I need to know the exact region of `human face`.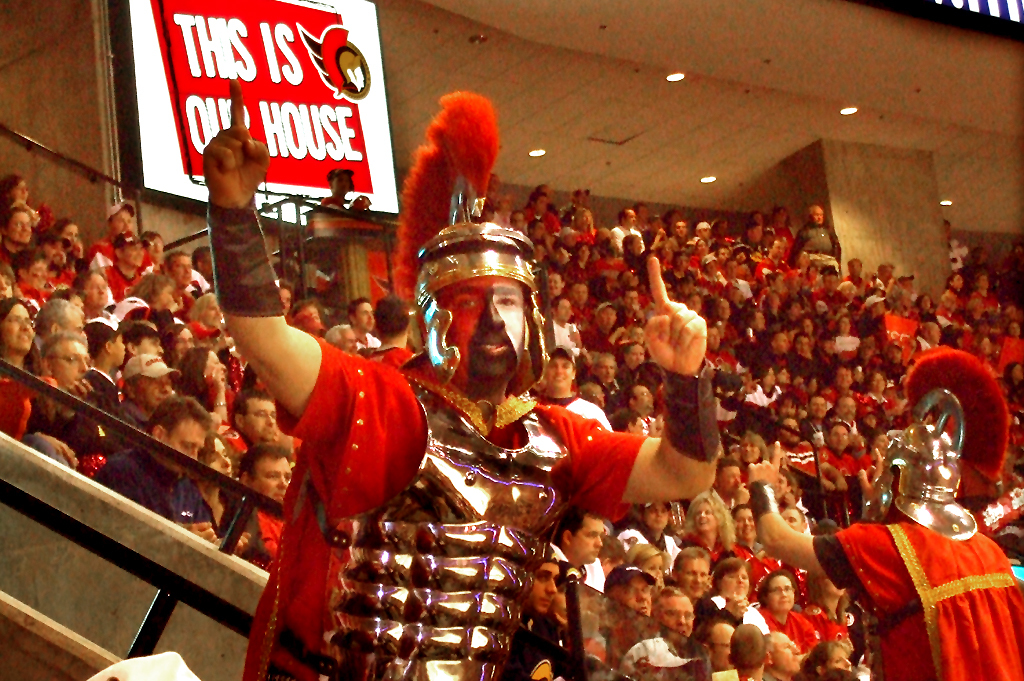
Region: <box>633,386,654,407</box>.
